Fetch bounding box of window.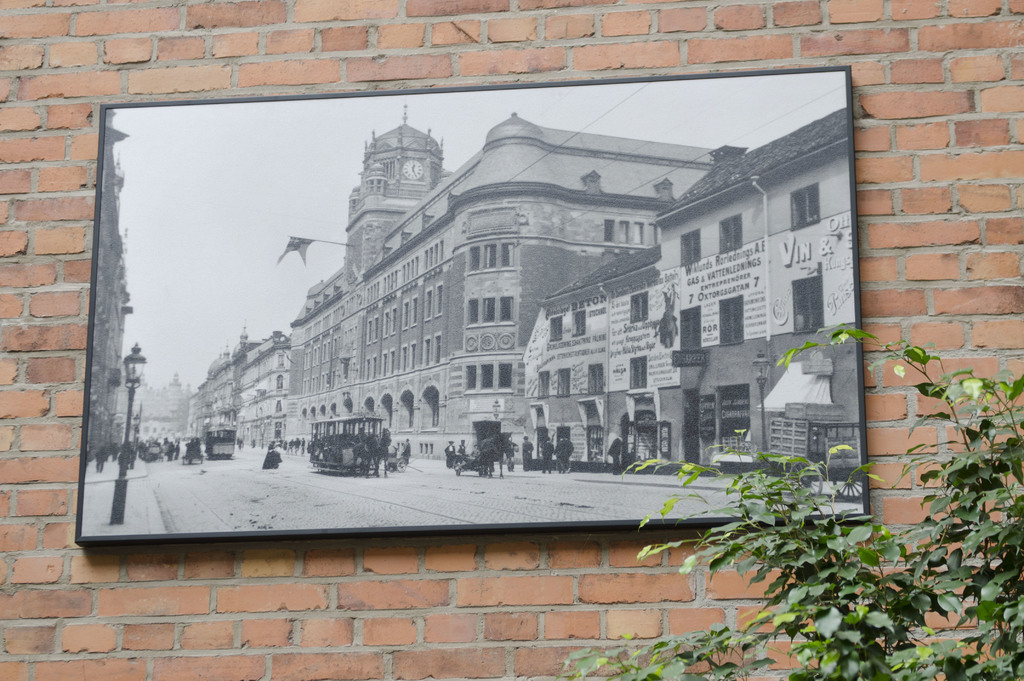
Bbox: 630, 358, 645, 389.
